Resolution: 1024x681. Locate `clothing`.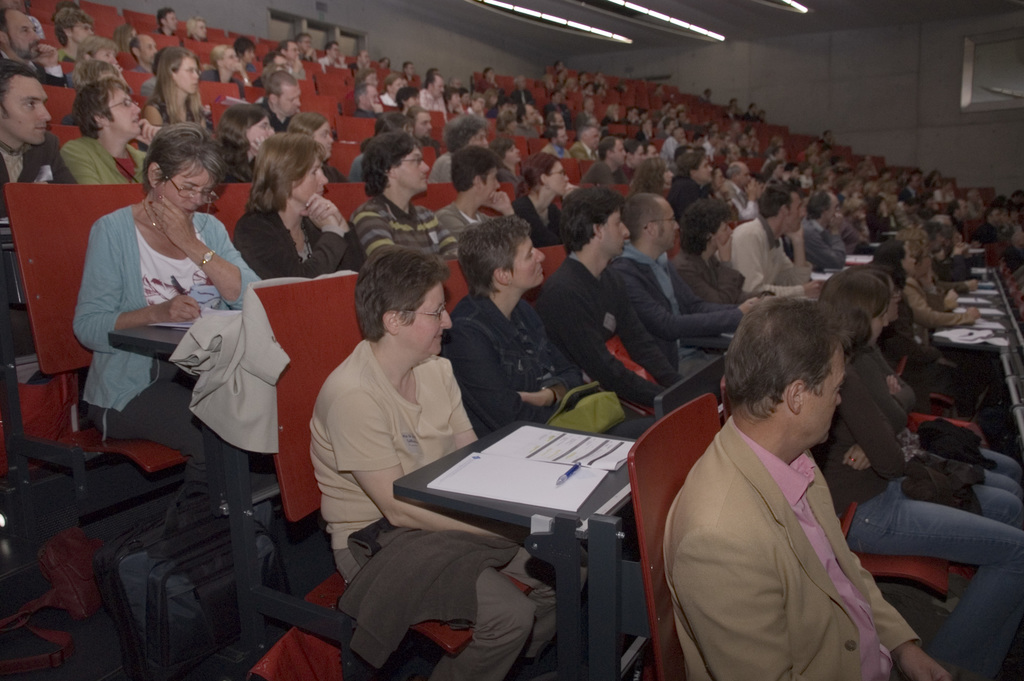
select_region(651, 368, 934, 678).
